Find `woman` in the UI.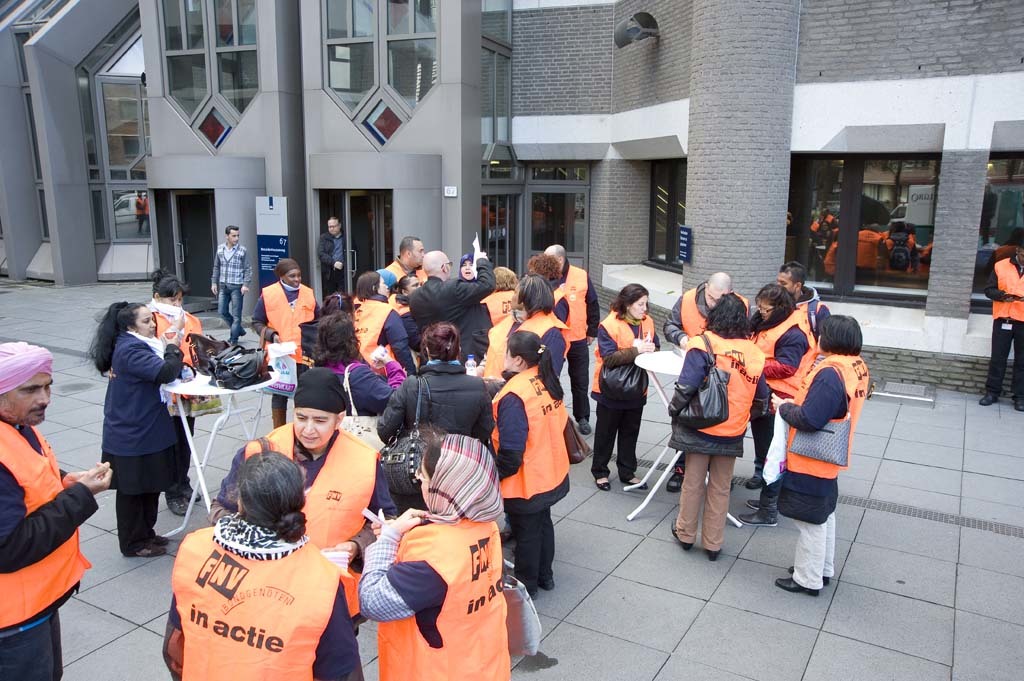
UI element at {"left": 767, "top": 309, "right": 865, "bottom": 597}.
